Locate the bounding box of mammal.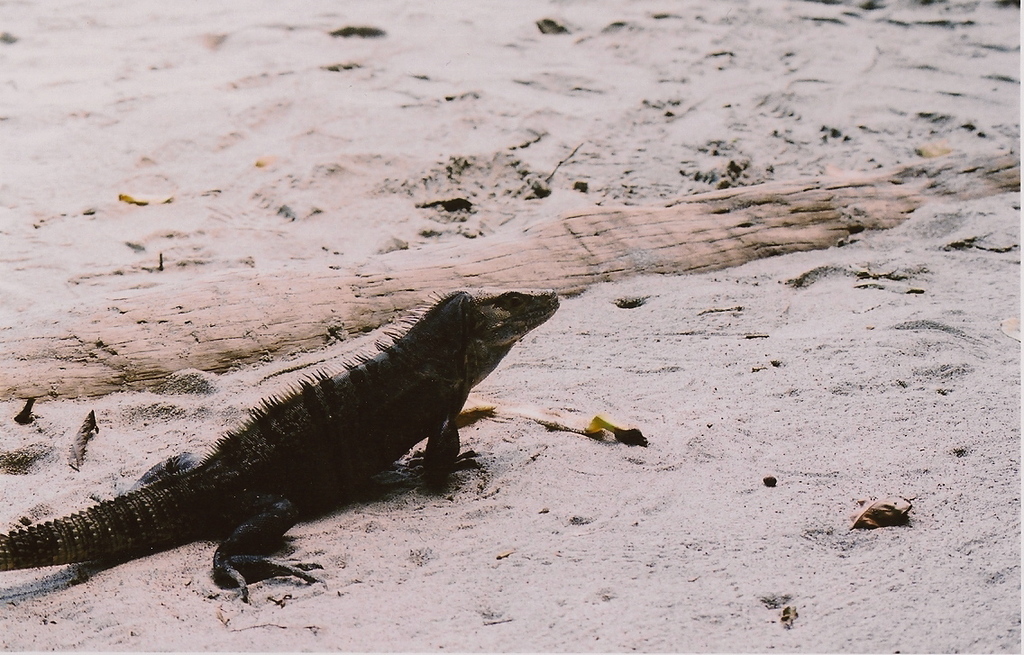
Bounding box: 34,288,526,580.
